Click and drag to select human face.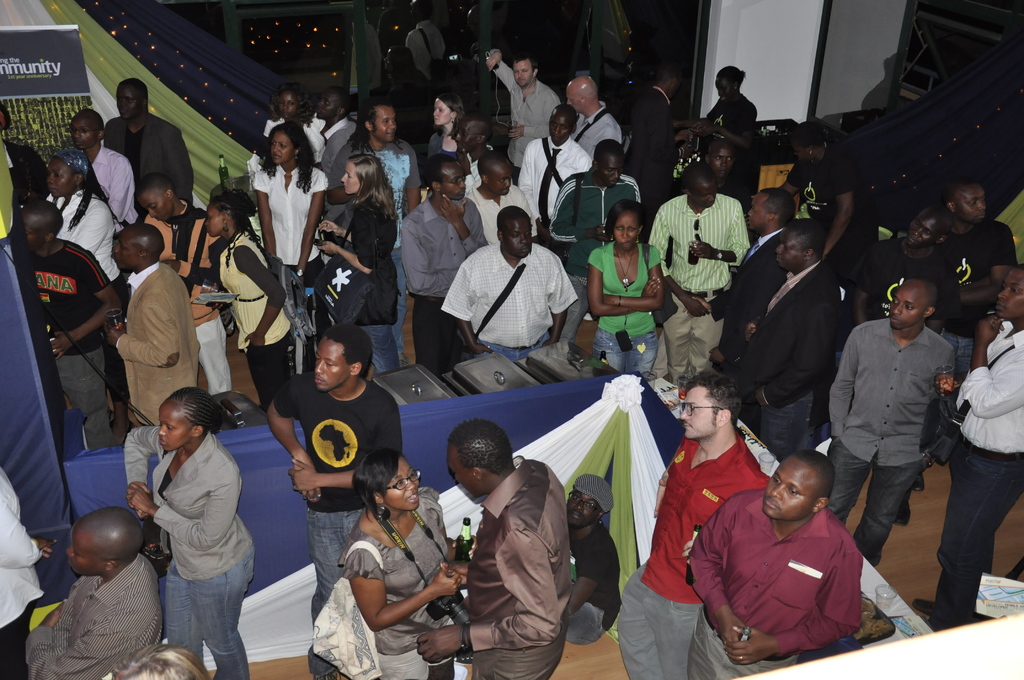
Selection: <region>890, 287, 922, 328</region>.
